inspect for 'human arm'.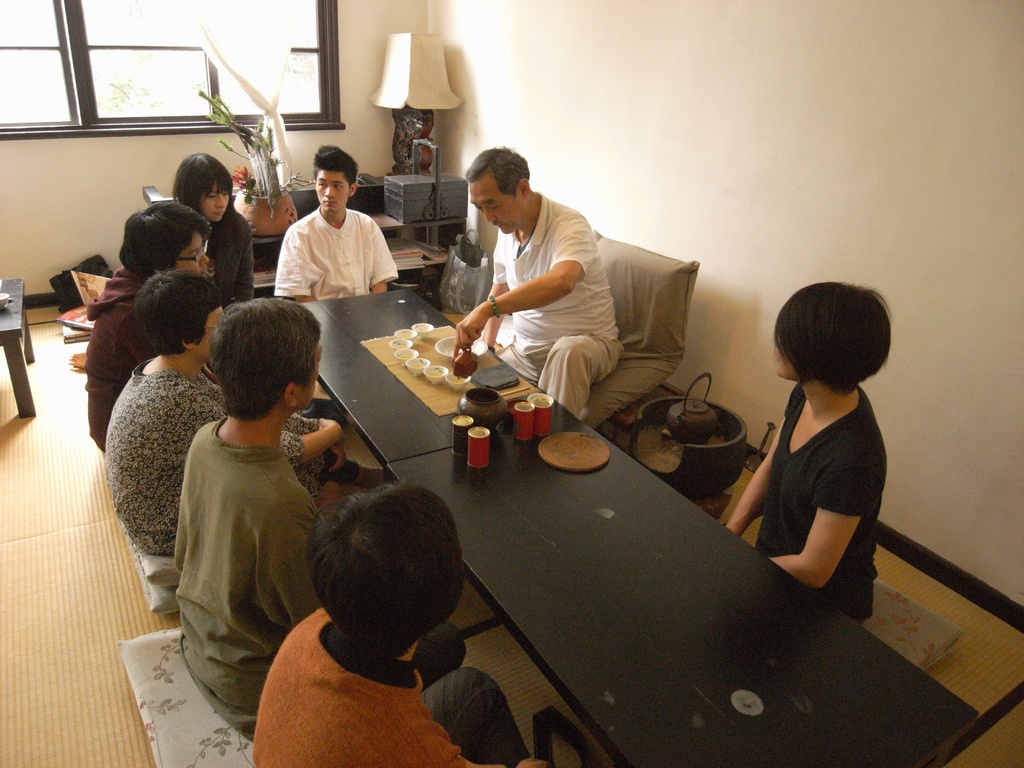
Inspection: bbox(365, 227, 388, 296).
